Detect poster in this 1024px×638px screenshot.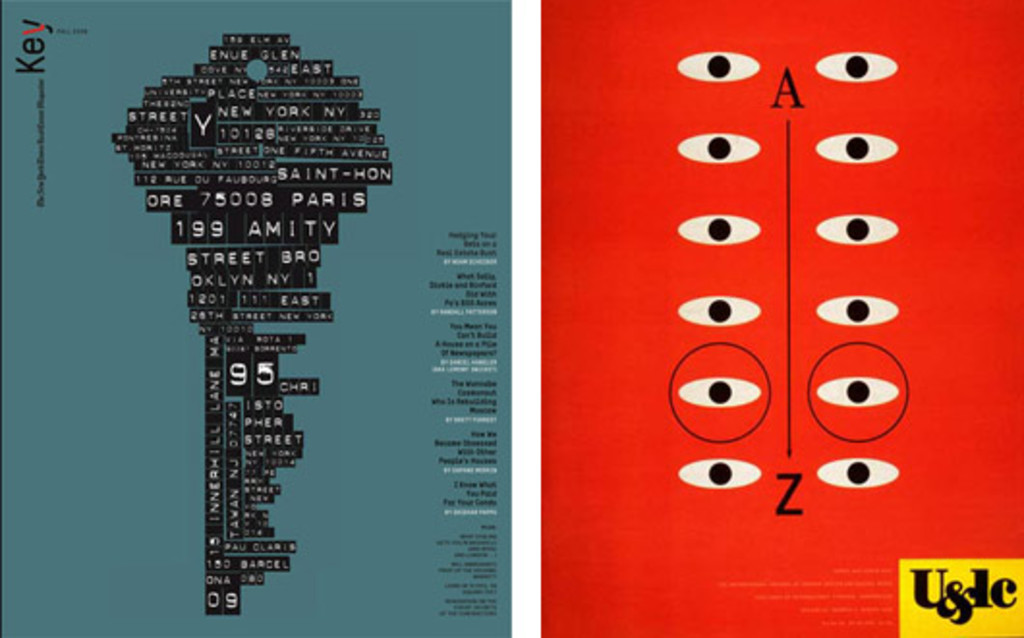
Detection: (0,0,512,636).
